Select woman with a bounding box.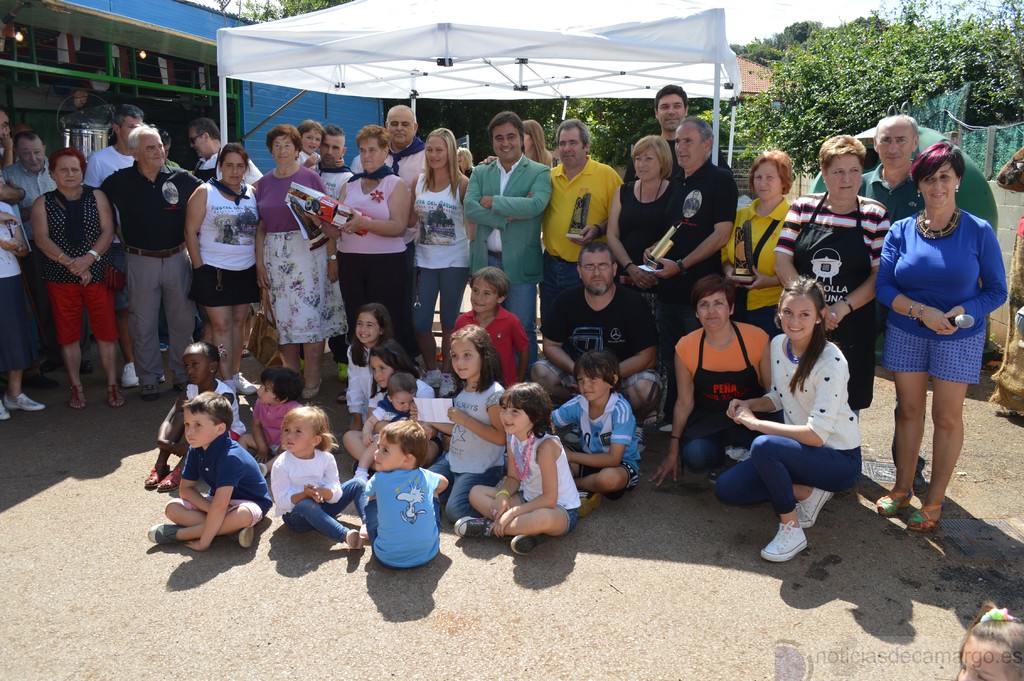
<box>409,127,479,391</box>.
